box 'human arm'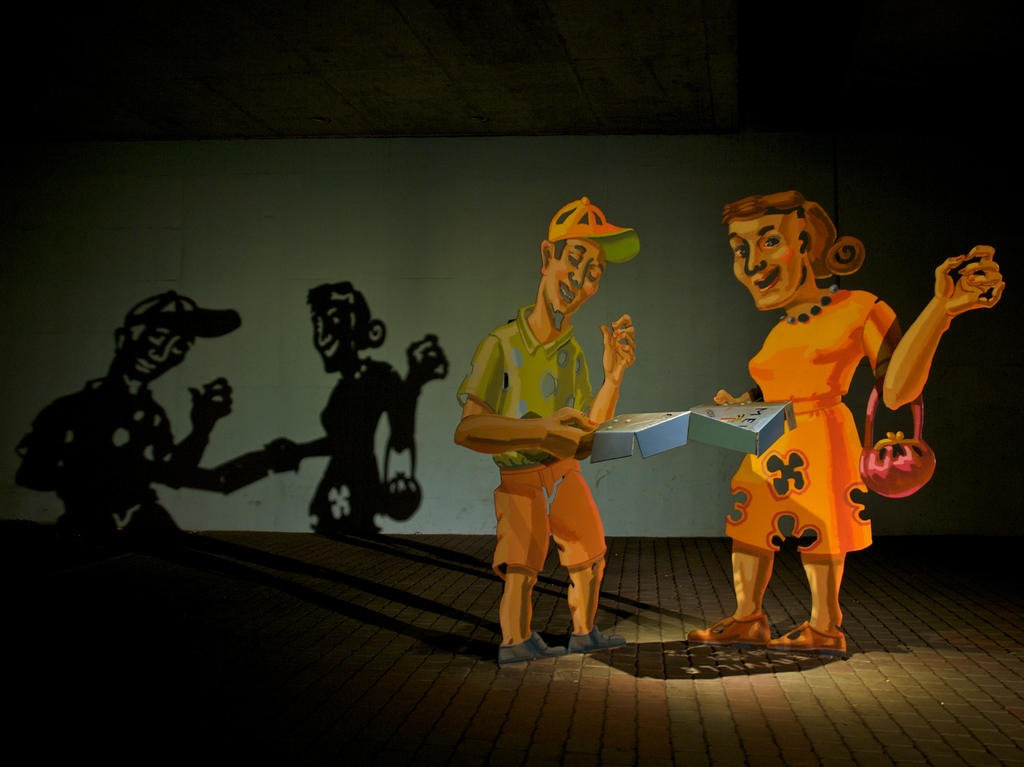
584:309:636:425
